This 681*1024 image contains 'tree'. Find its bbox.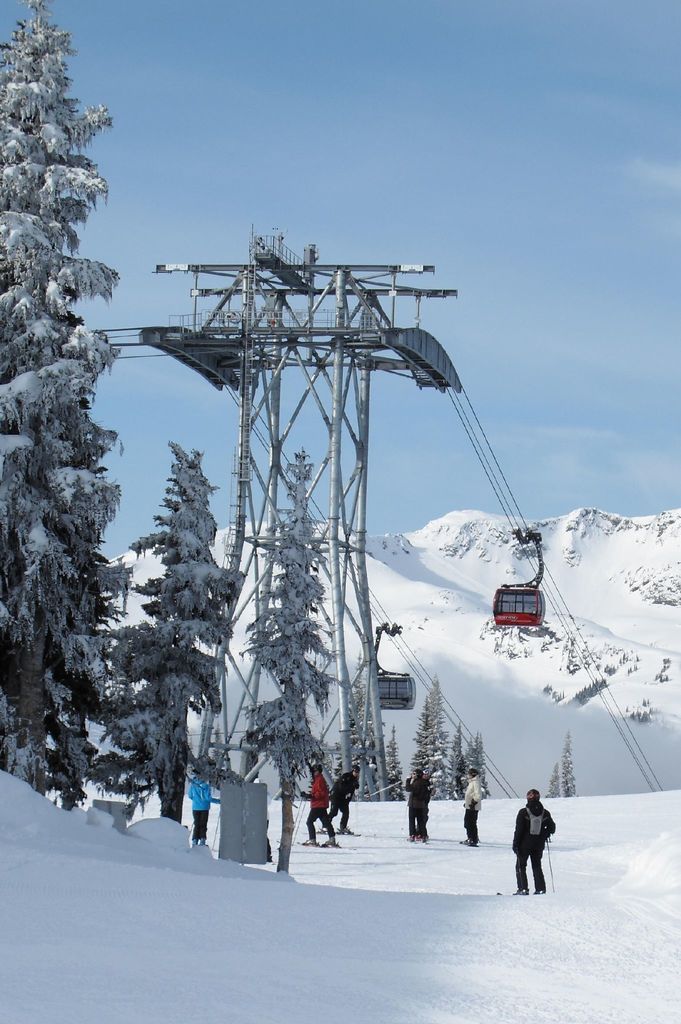
bbox=(332, 687, 402, 801).
